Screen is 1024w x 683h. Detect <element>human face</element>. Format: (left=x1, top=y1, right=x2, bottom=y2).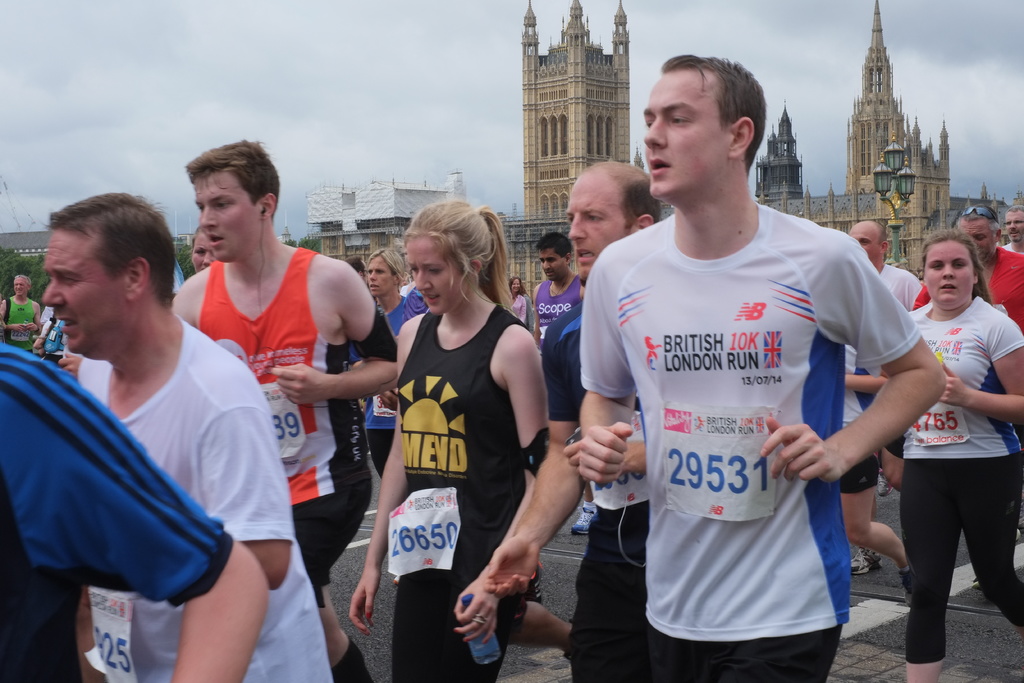
(left=193, top=233, right=215, bottom=274).
